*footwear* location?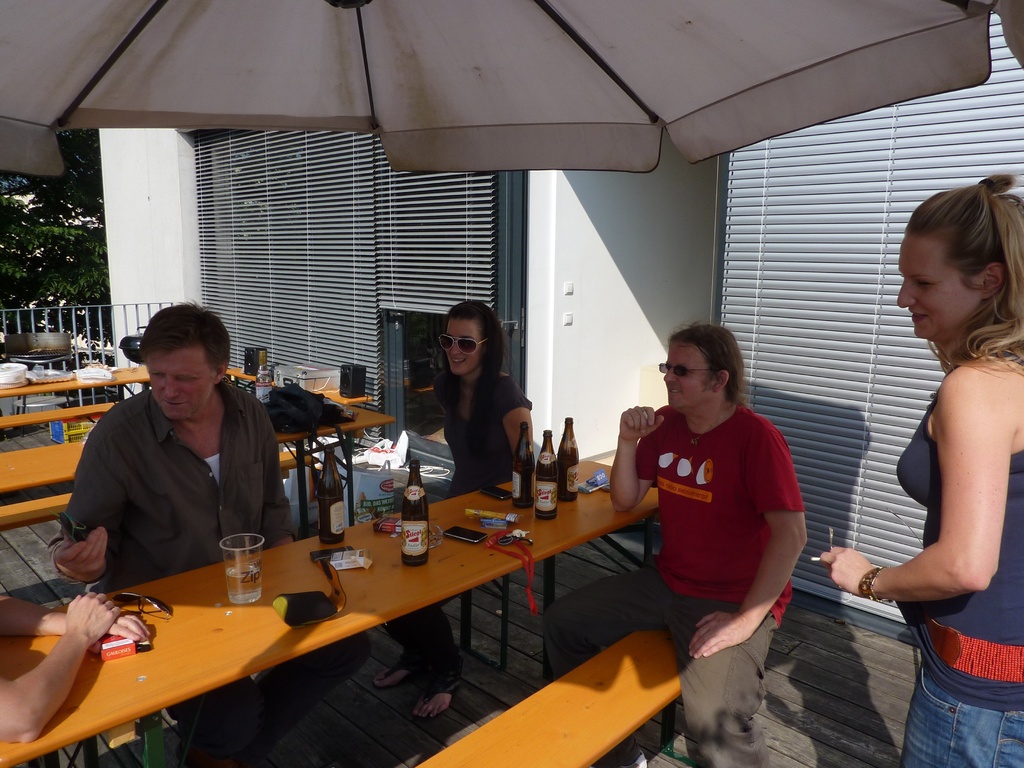
600, 735, 643, 765
